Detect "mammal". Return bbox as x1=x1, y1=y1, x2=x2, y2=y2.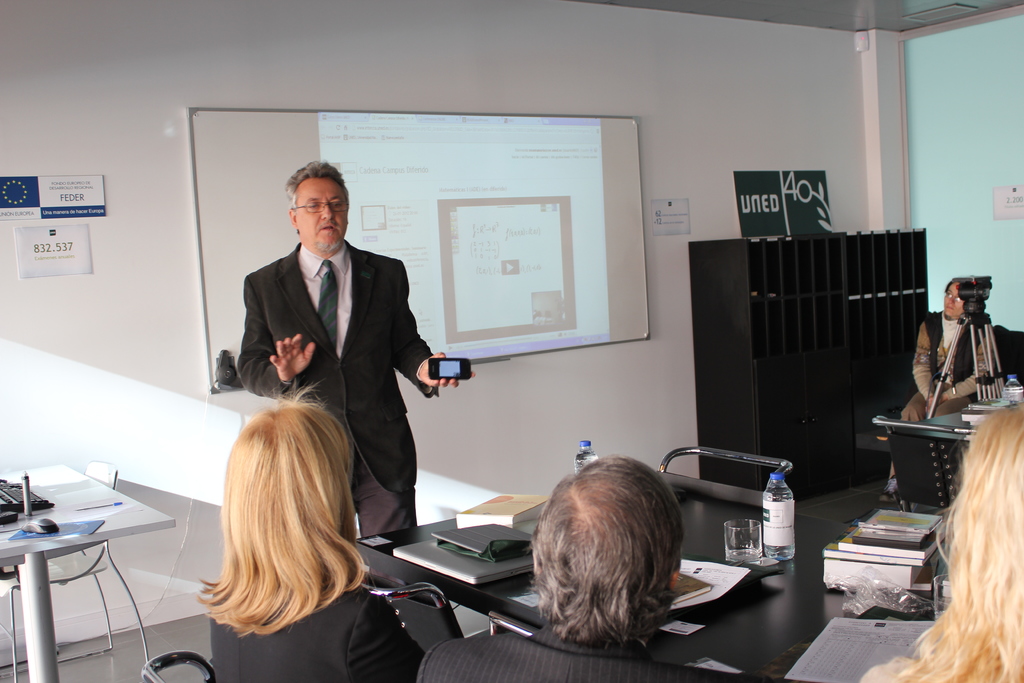
x1=861, y1=399, x2=1023, y2=682.
